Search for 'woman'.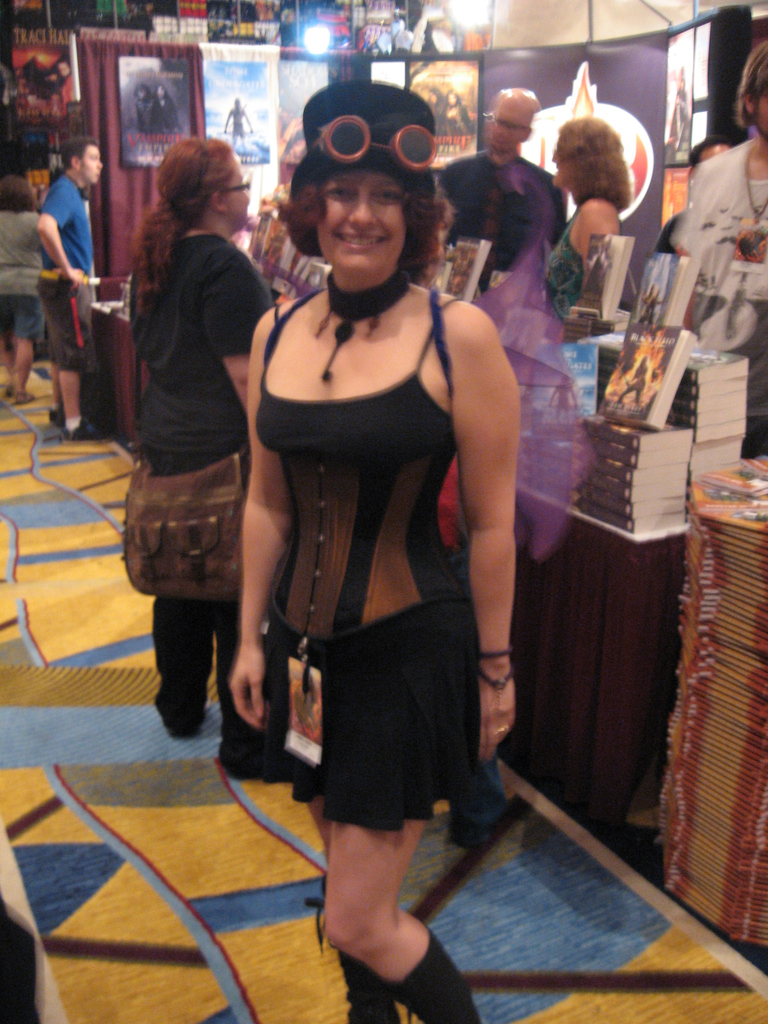
Found at [127, 130, 282, 799].
